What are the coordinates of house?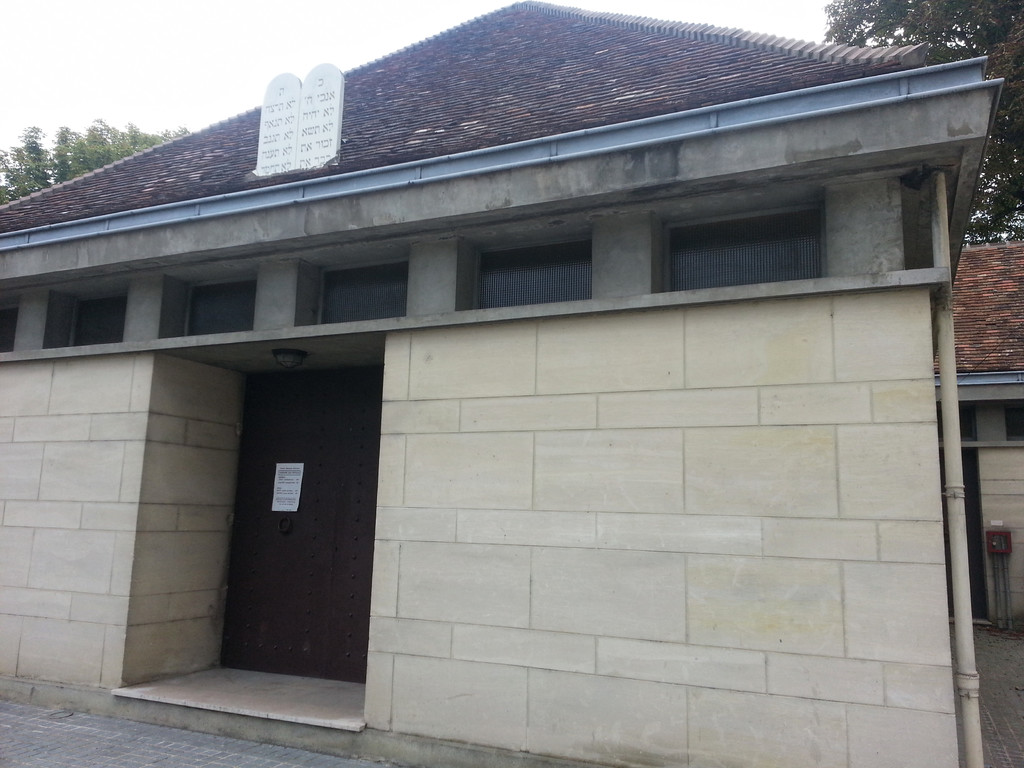
[left=0, top=0, right=1004, bottom=767].
